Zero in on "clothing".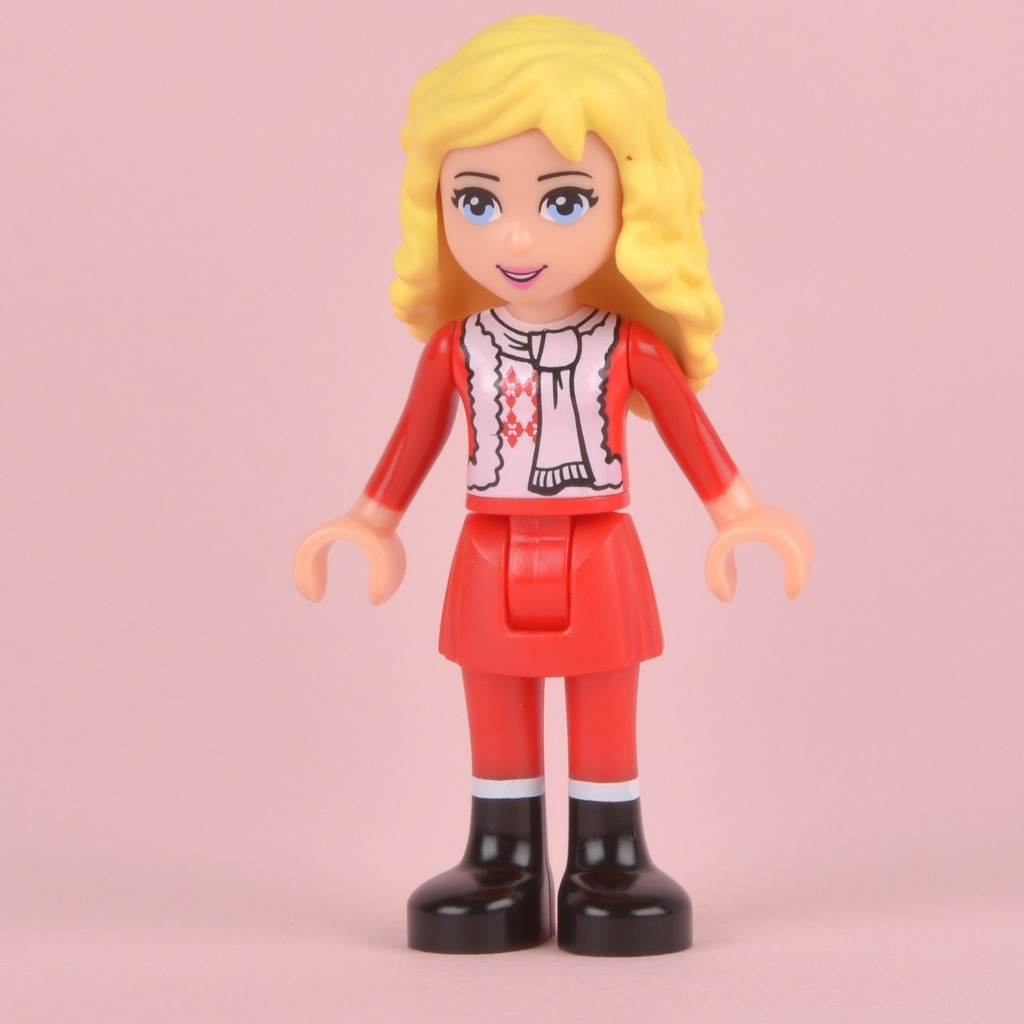
Zeroed in: select_region(344, 190, 777, 878).
